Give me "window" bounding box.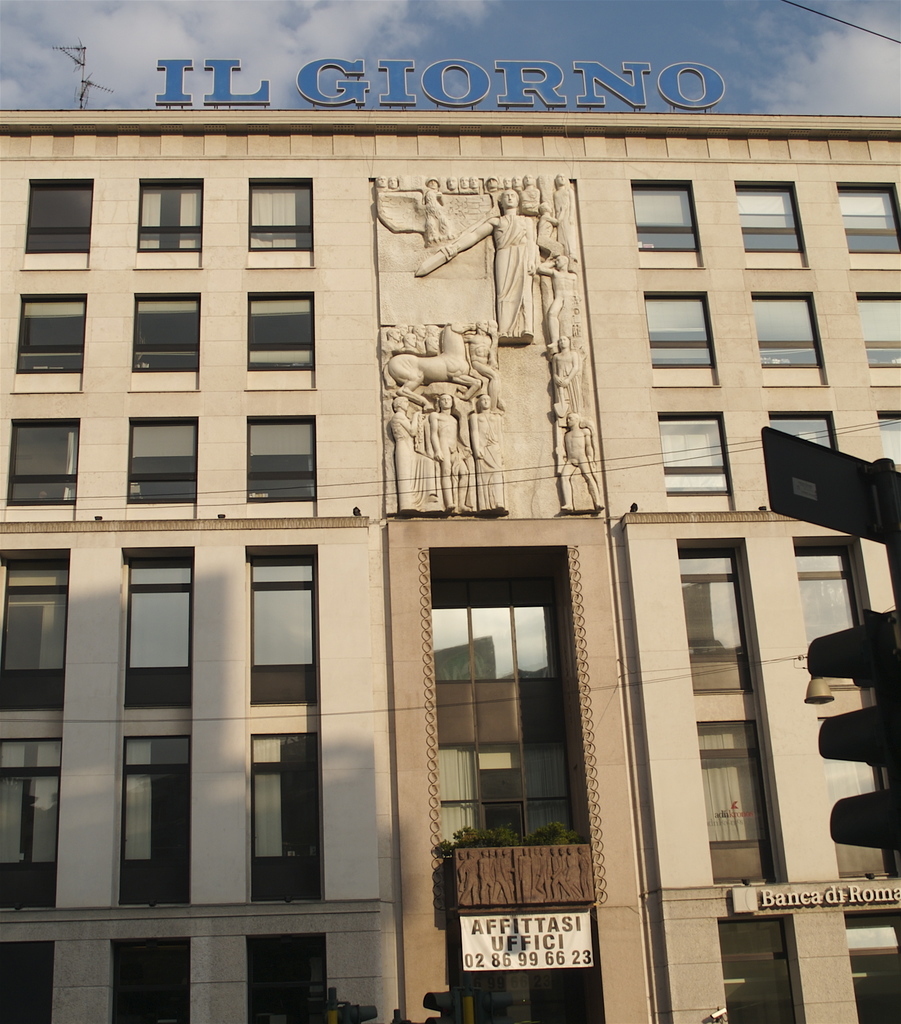
BBox(817, 712, 896, 884).
